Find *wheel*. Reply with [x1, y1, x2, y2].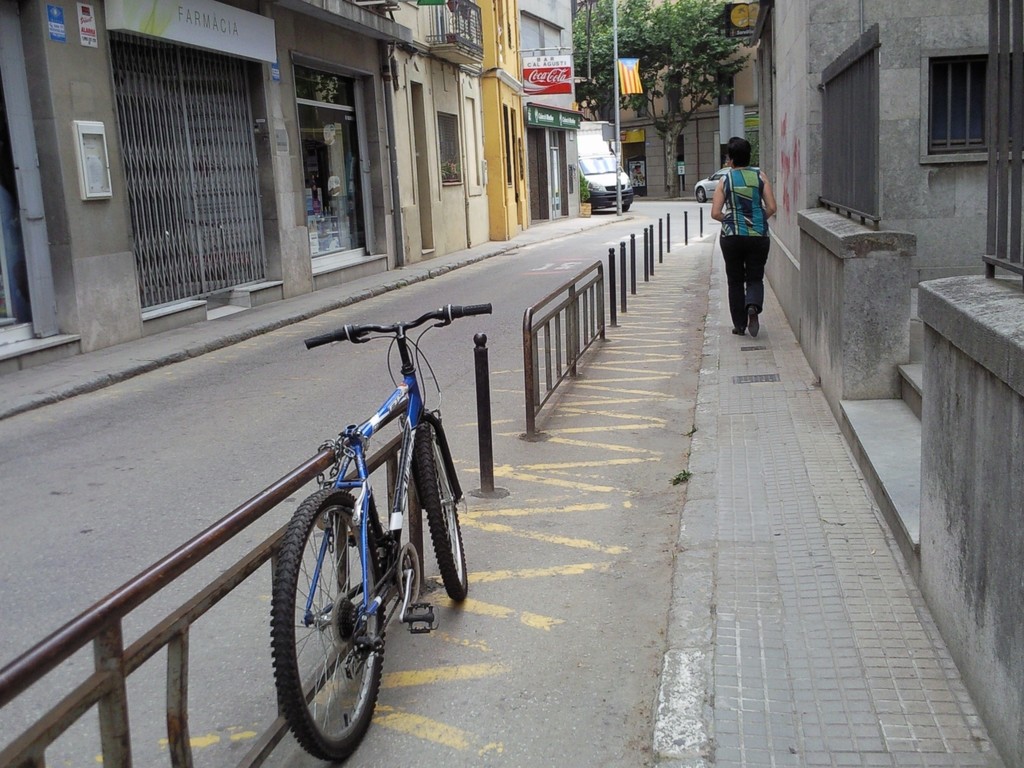
[271, 456, 392, 758].
